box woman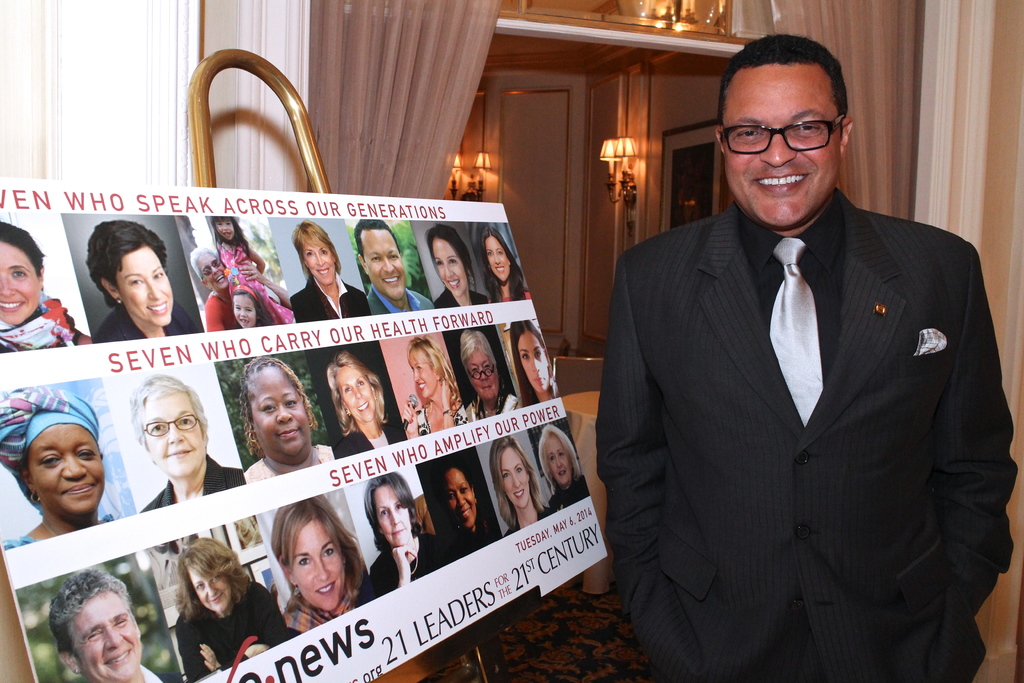
(left=172, top=534, right=289, bottom=682)
